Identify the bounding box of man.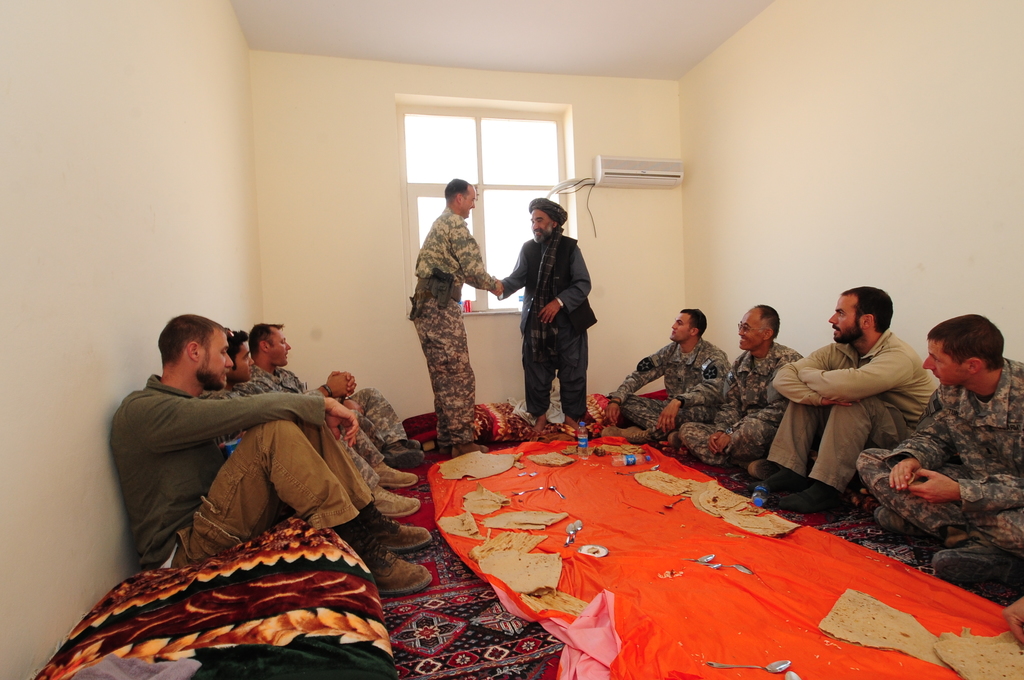
678:296:806:474.
